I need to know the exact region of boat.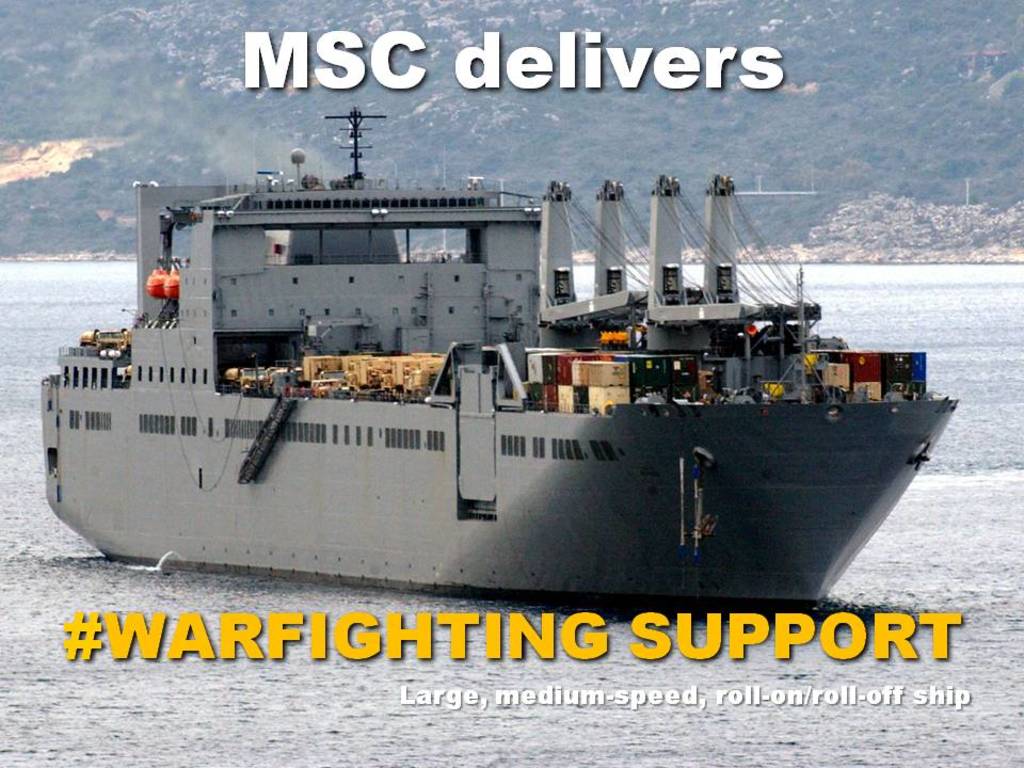
Region: [37,106,950,595].
